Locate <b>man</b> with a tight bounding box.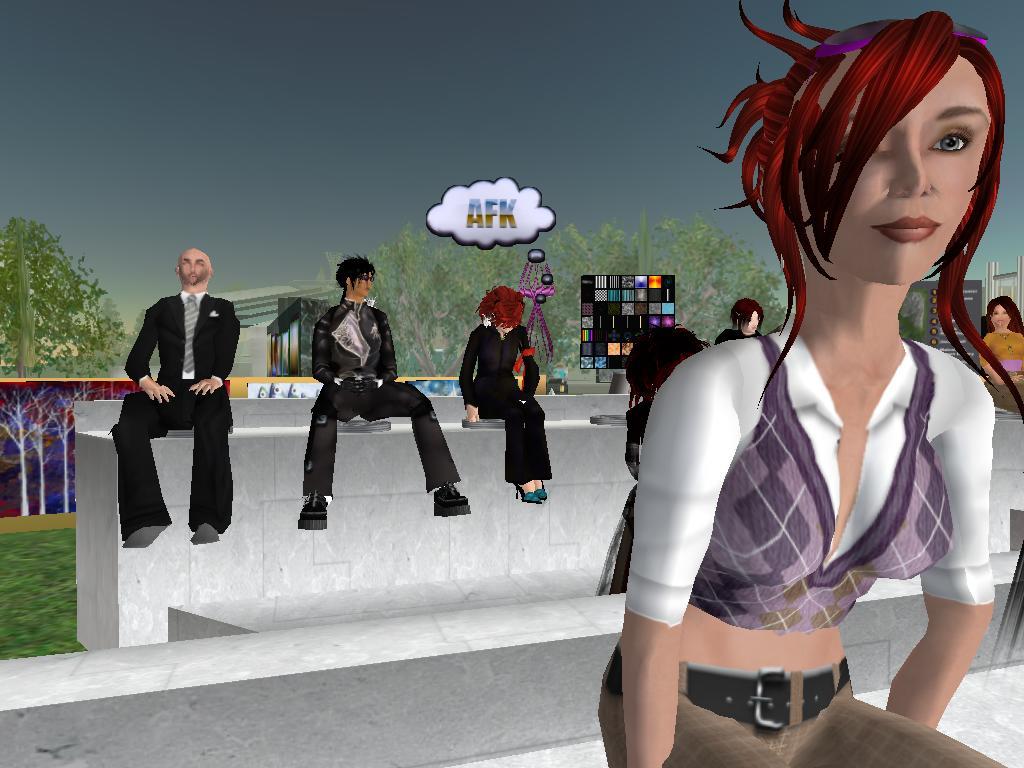
BBox(109, 249, 241, 548).
